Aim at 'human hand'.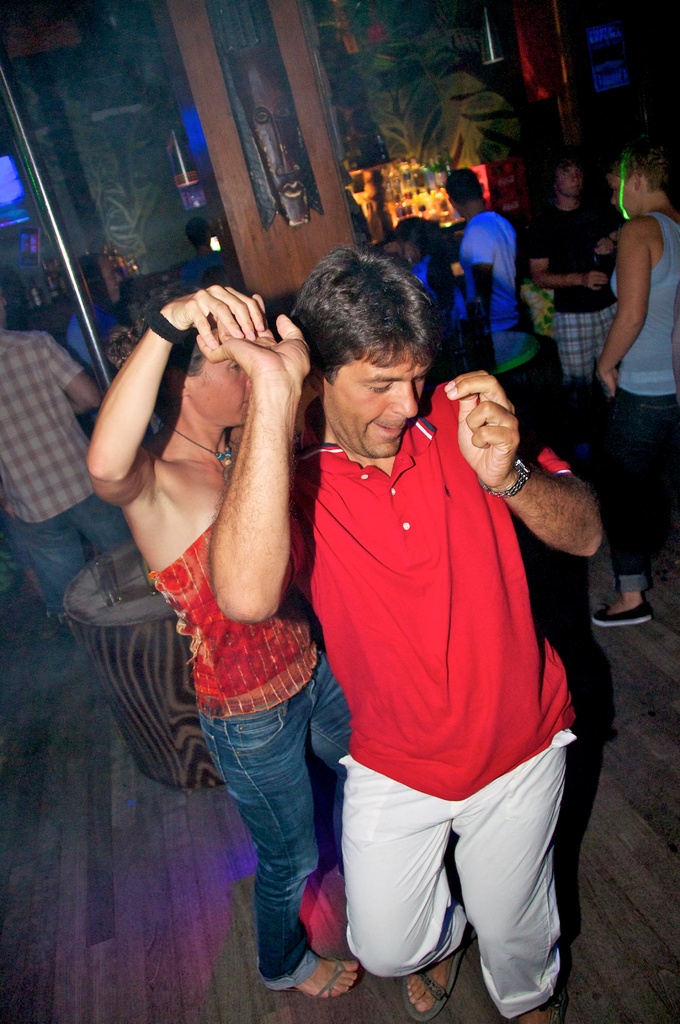
Aimed at {"left": 164, "top": 283, "right": 266, "bottom": 351}.
